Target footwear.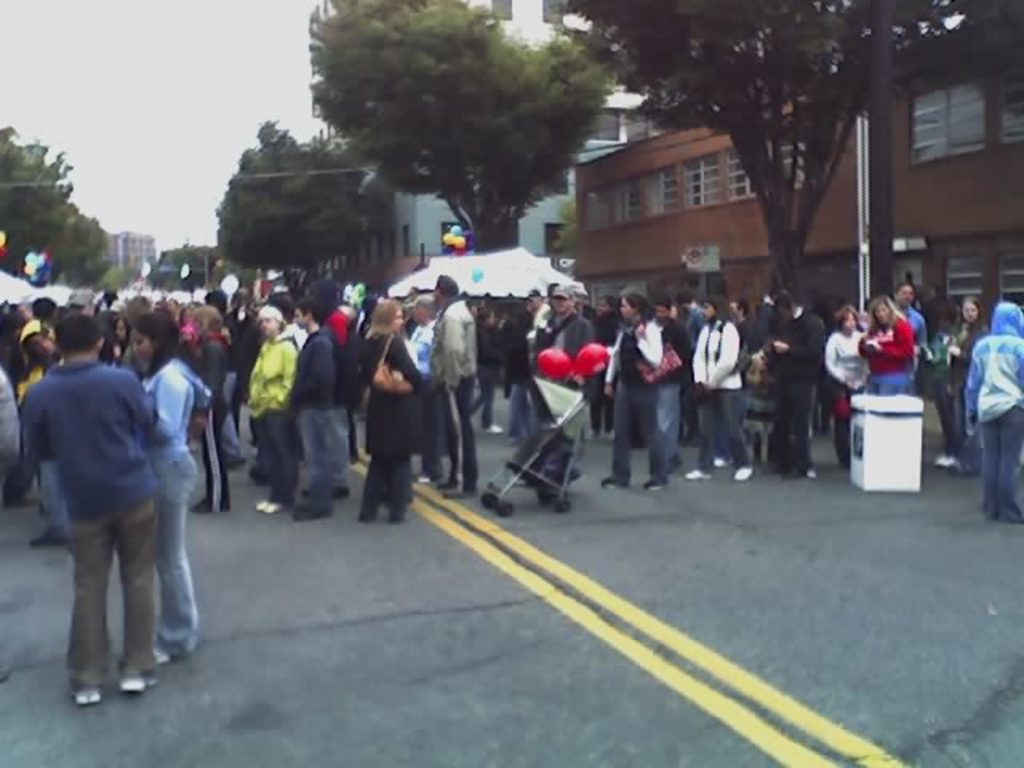
Target region: detection(686, 464, 704, 478).
